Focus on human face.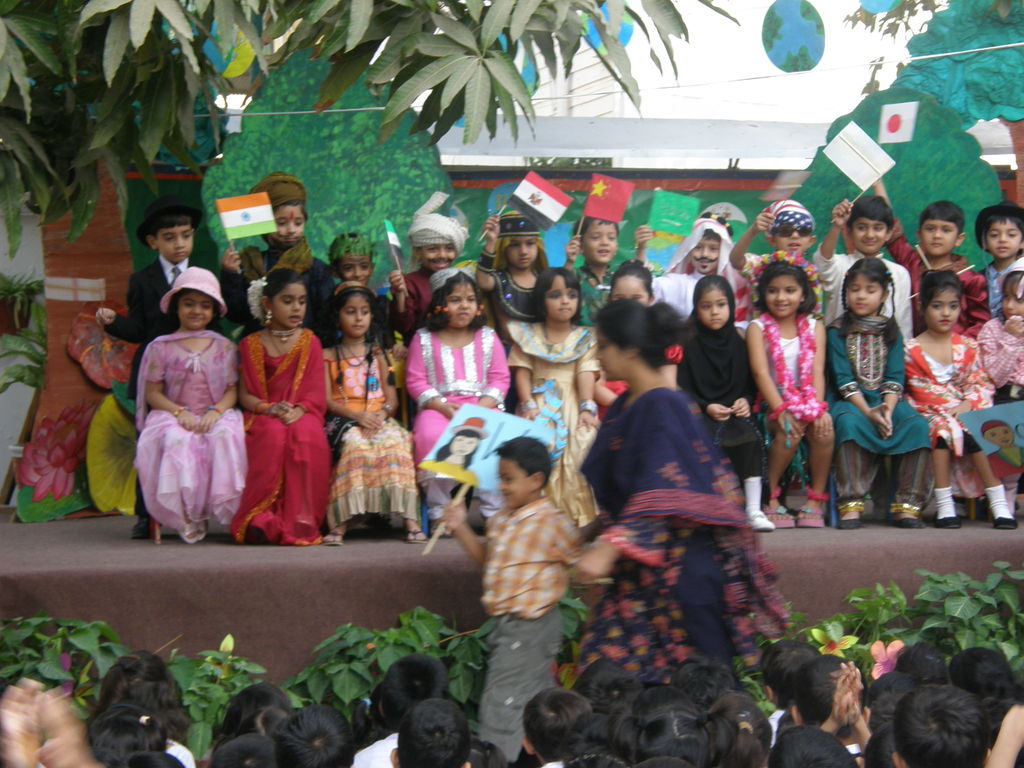
Focused at locate(159, 221, 191, 263).
